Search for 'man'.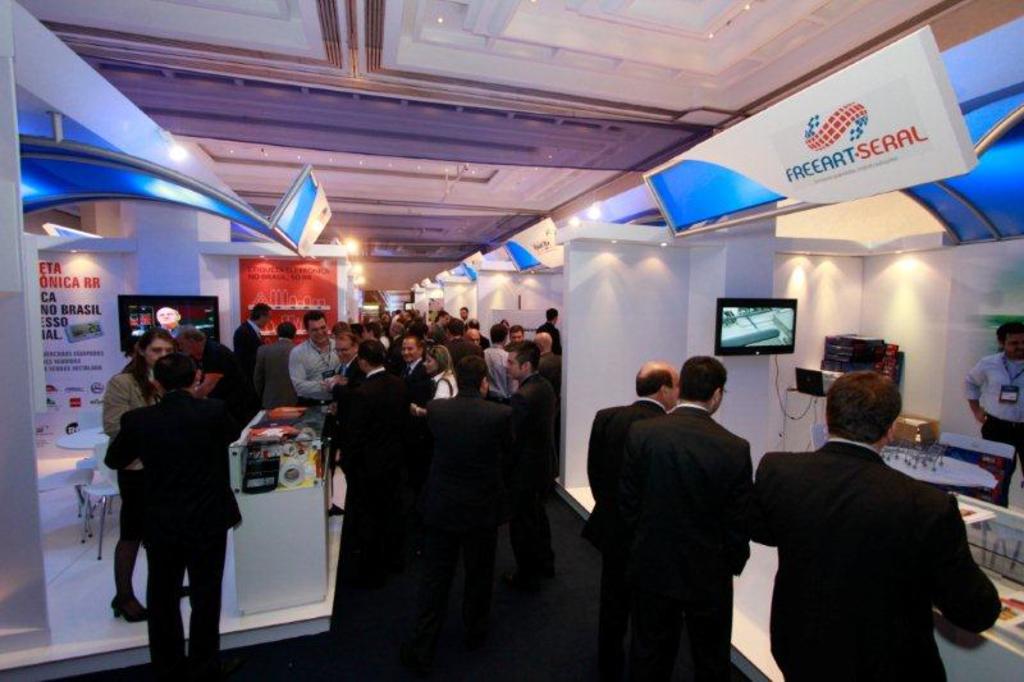
Found at <region>461, 328, 485, 358</region>.
